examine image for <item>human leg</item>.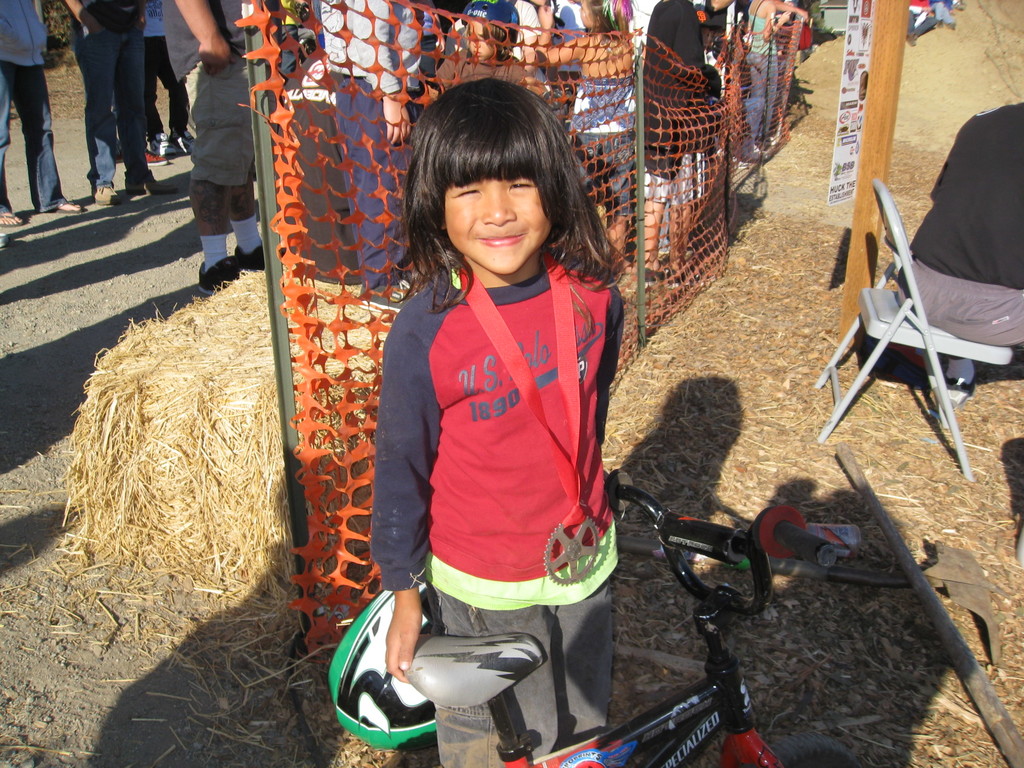
Examination result: (545,575,612,740).
